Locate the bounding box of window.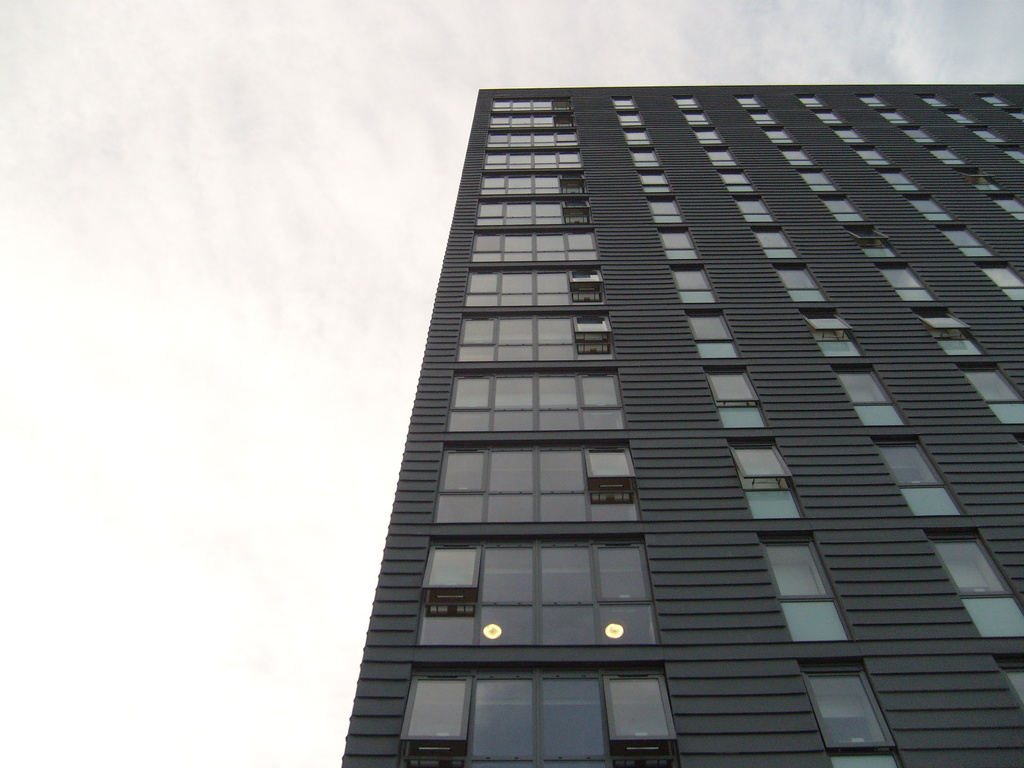
Bounding box: <box>902,125,931,140</box>.
